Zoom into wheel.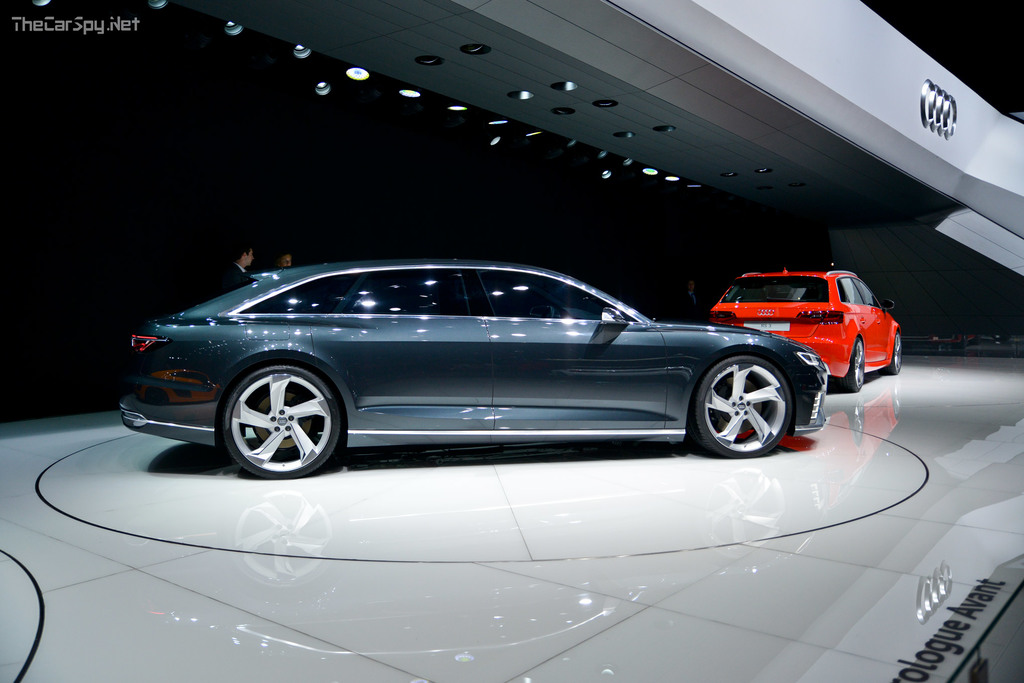
Zoom target: {"left": 544, "top": 305, "right": 554, "bottom": 318}.
